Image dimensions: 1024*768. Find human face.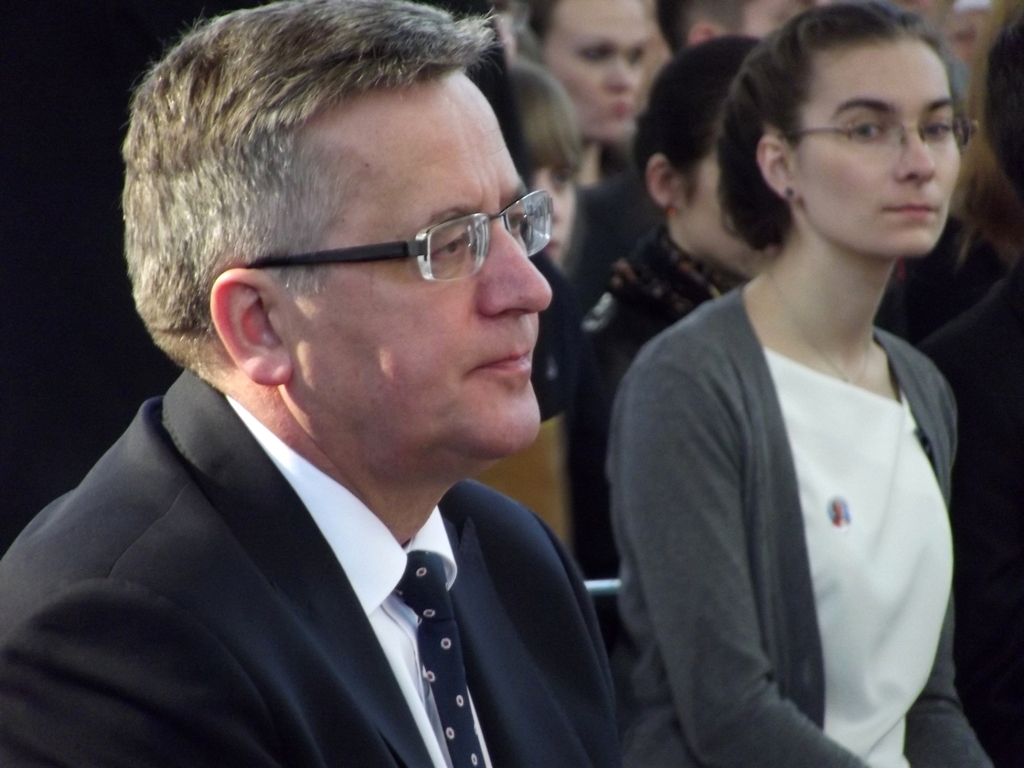
[left=277, top=78, right=556, bottom=442].
